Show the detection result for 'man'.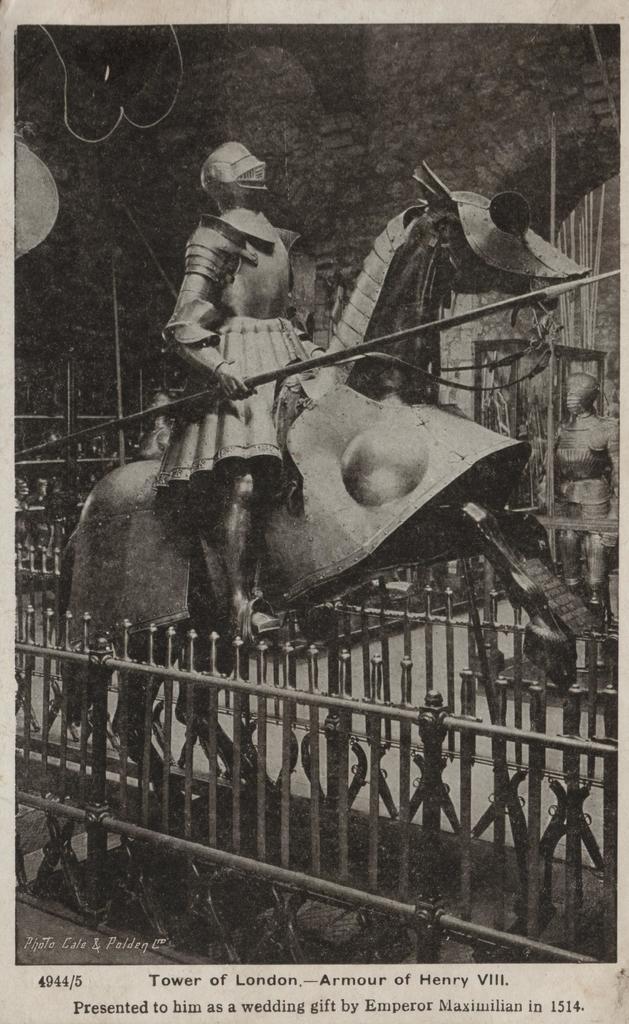
locate(141, 134, 369, 554).
